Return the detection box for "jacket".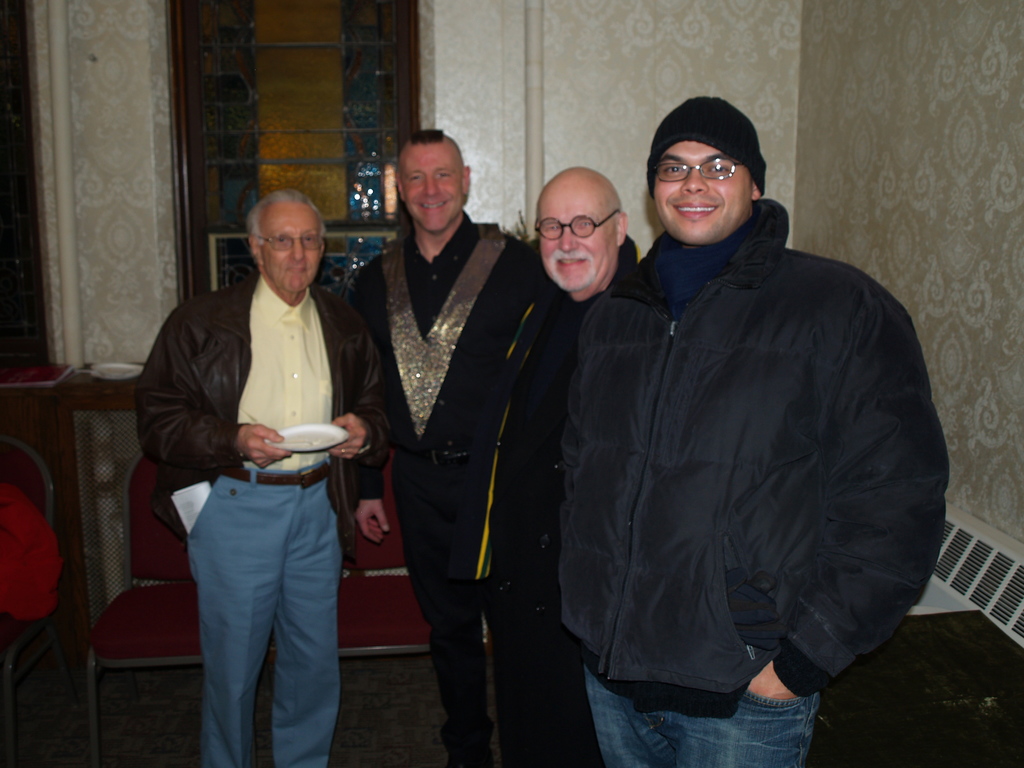
box=[140, 270, 397, 541].
